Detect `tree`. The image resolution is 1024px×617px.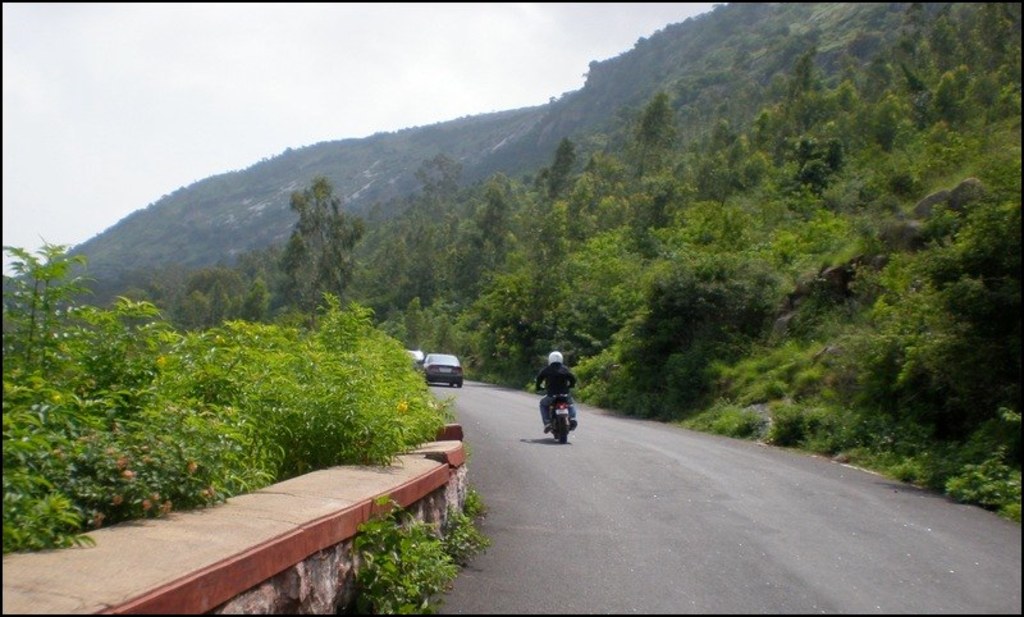
(x1=407, y1=152, x2=465, y2=221).
